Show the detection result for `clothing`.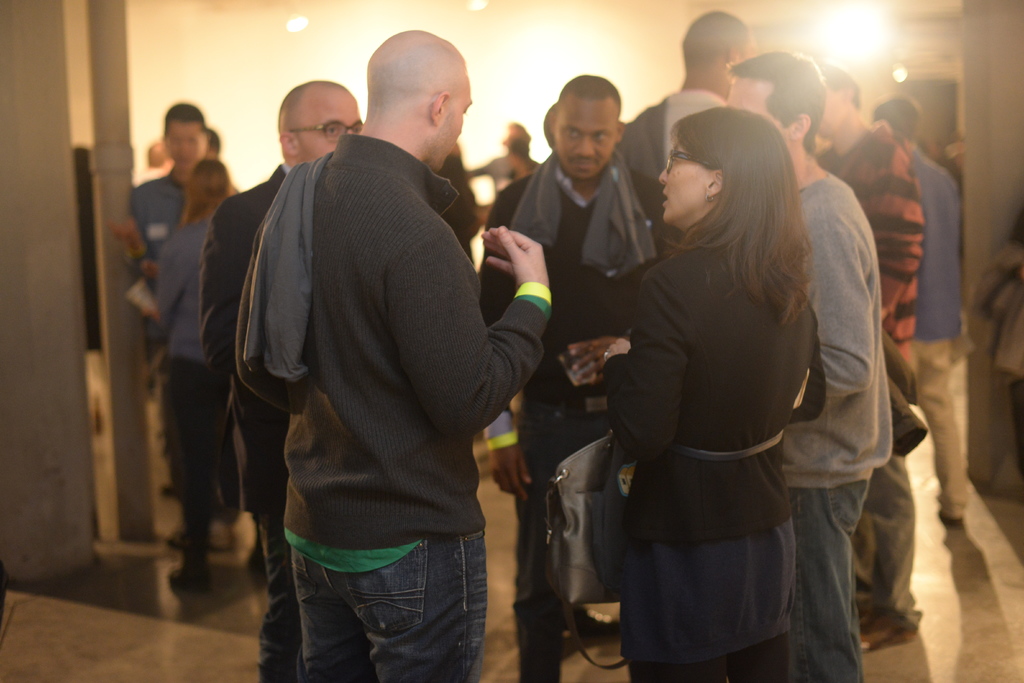
481,159,677,682.
